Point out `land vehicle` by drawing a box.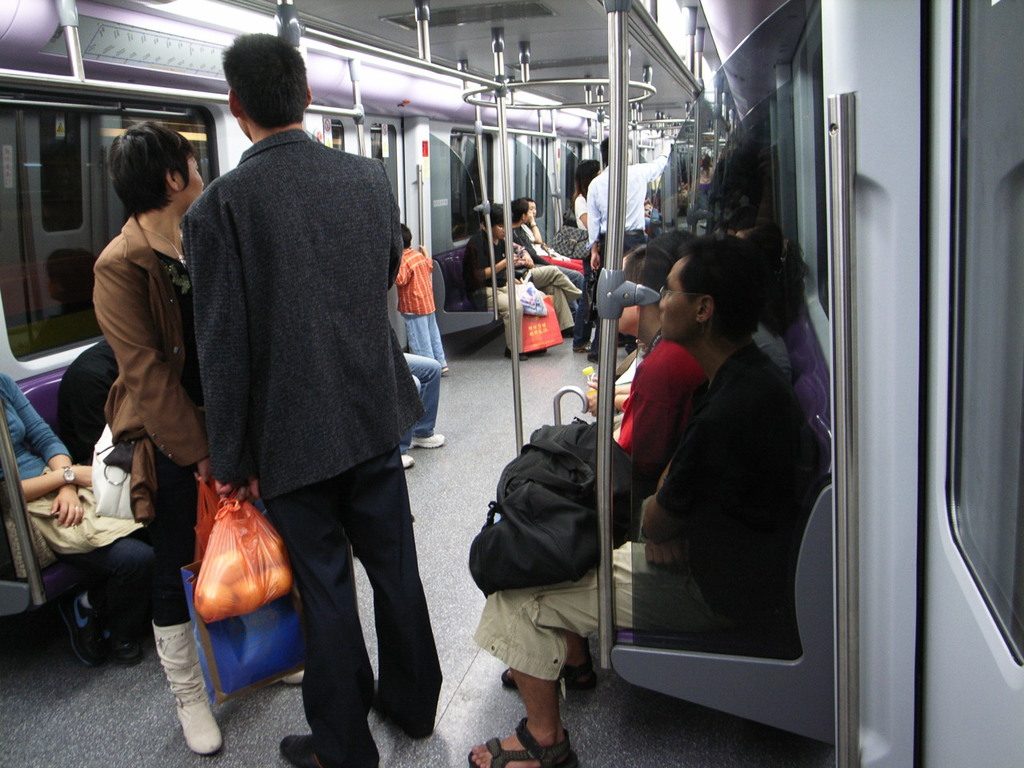
[left=45, top=29, right=938, bottom=755].
